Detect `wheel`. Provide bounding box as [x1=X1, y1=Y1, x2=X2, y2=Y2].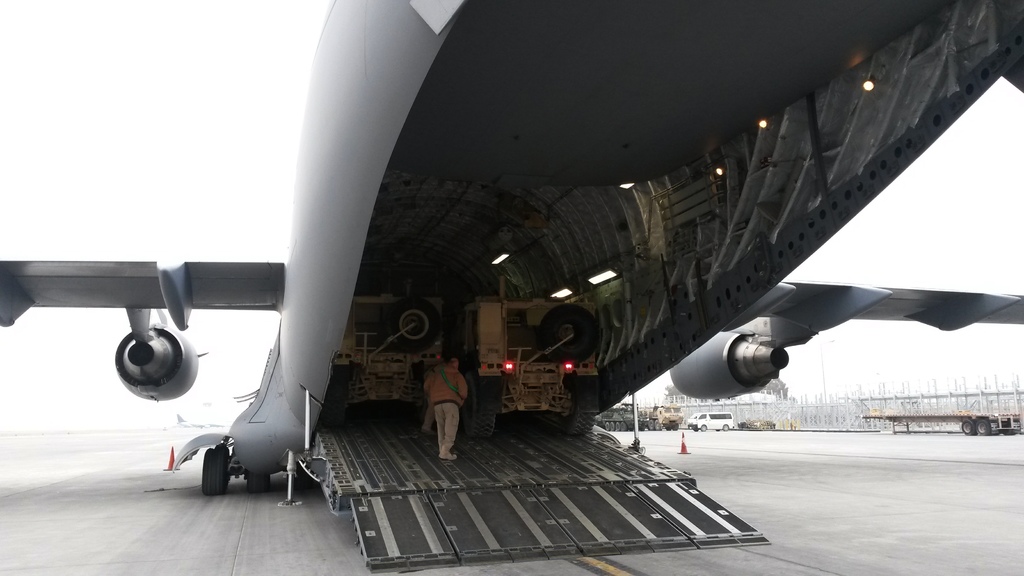
[x1=622, y1=422, x2=630, y2=434].
